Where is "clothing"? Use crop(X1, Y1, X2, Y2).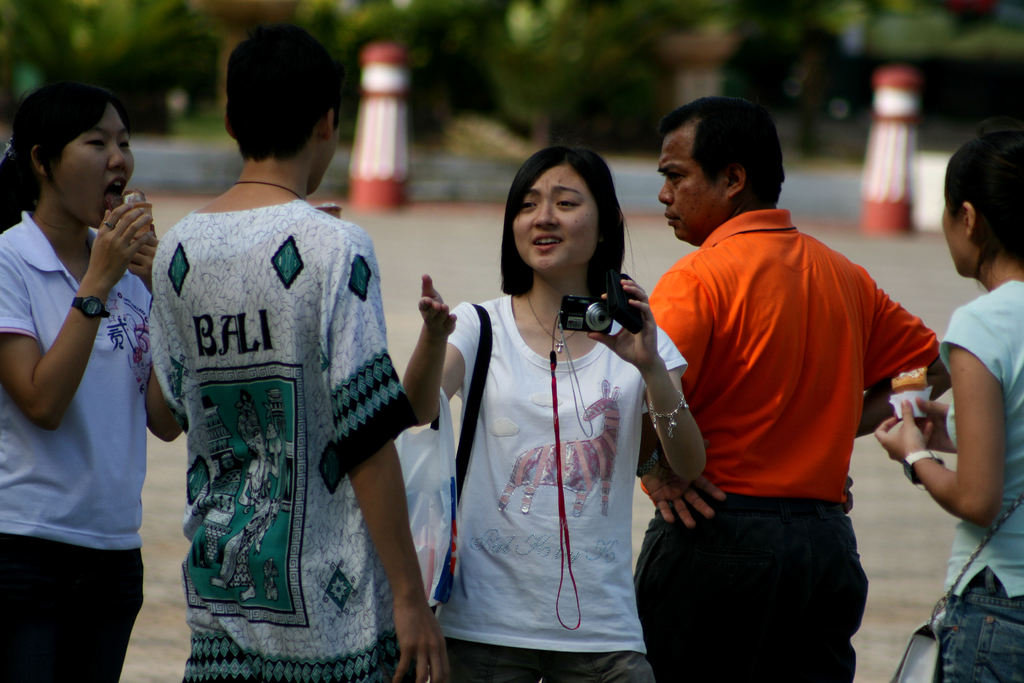
crop(931, 281, 1023, 682).
